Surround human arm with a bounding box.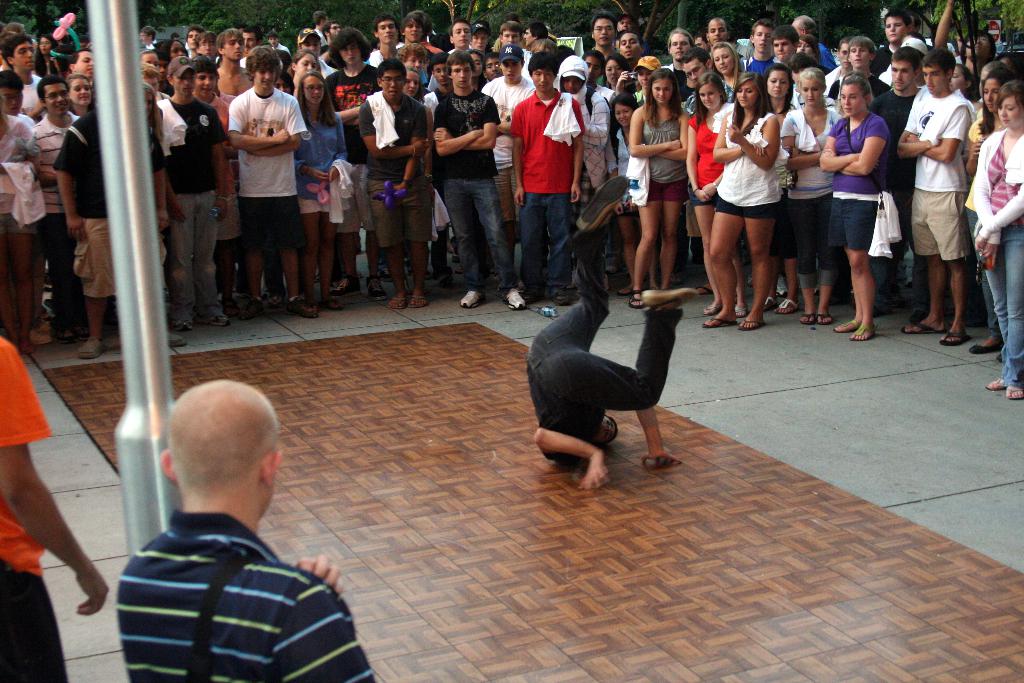
[837, 115, 888, 177].
